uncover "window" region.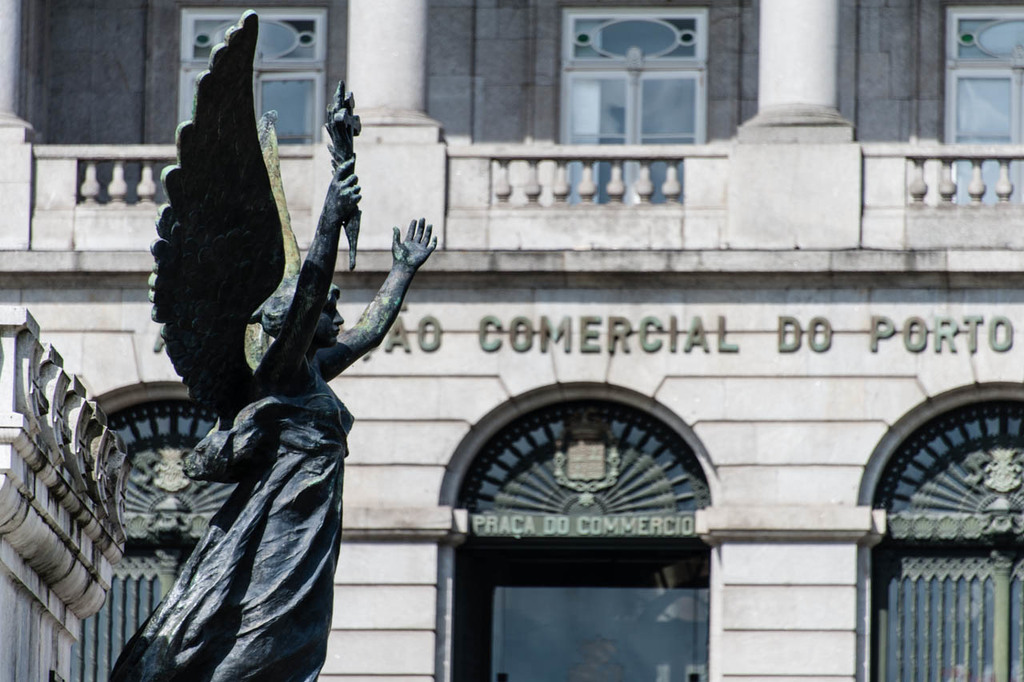
Uncovered: (left=71, top=400, right=218, bottom=681).
